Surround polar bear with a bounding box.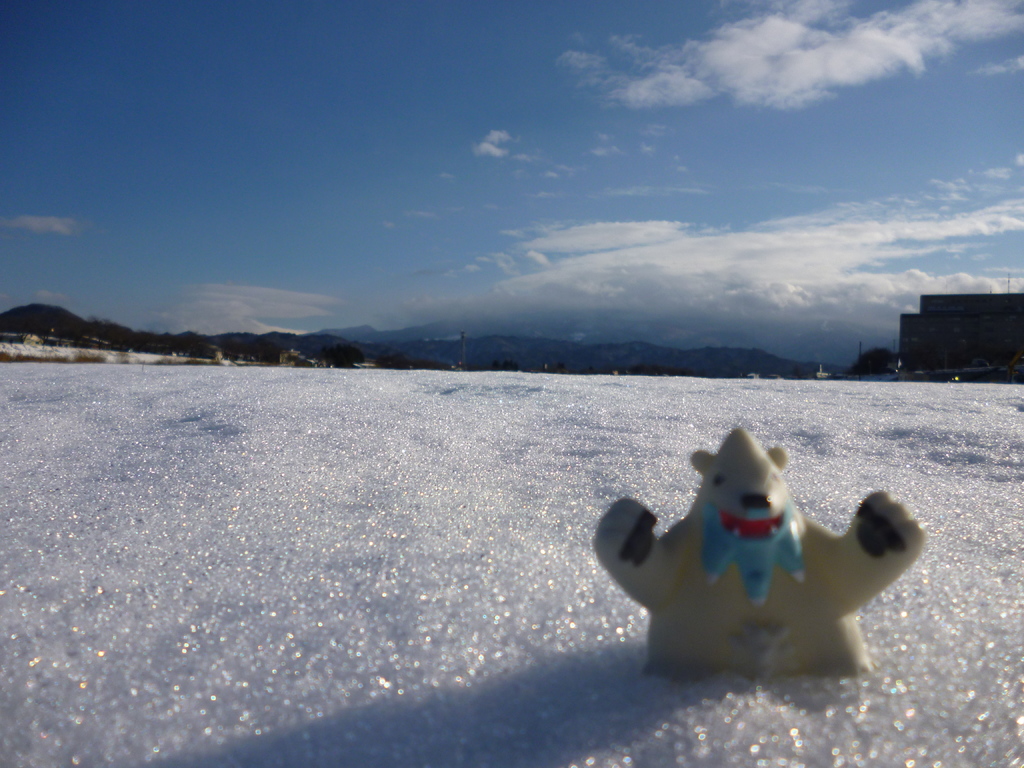
(593,428,934,688).
